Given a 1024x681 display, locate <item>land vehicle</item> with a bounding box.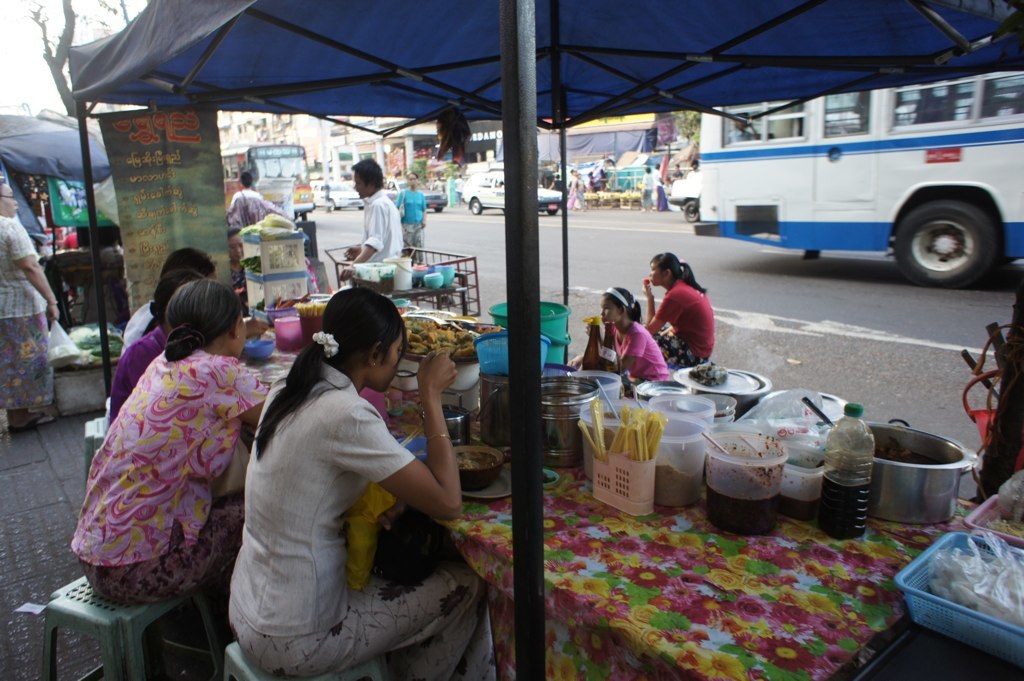
Located: 307 175 365 208.
